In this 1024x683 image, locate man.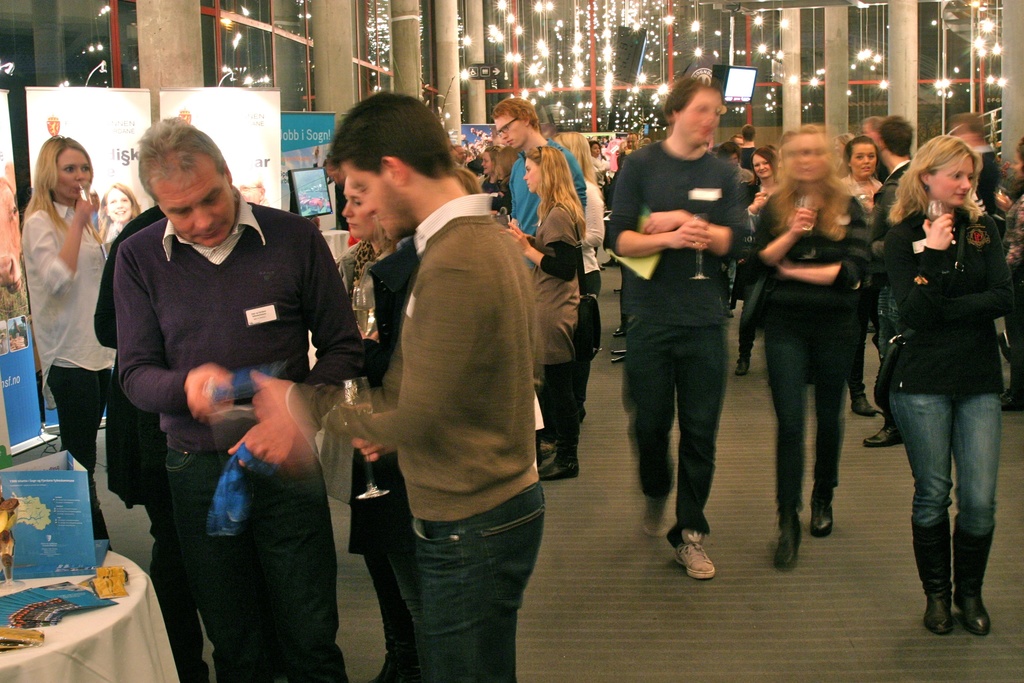
Bounding box: [left=125, top=126, right=365, bottom=682].
